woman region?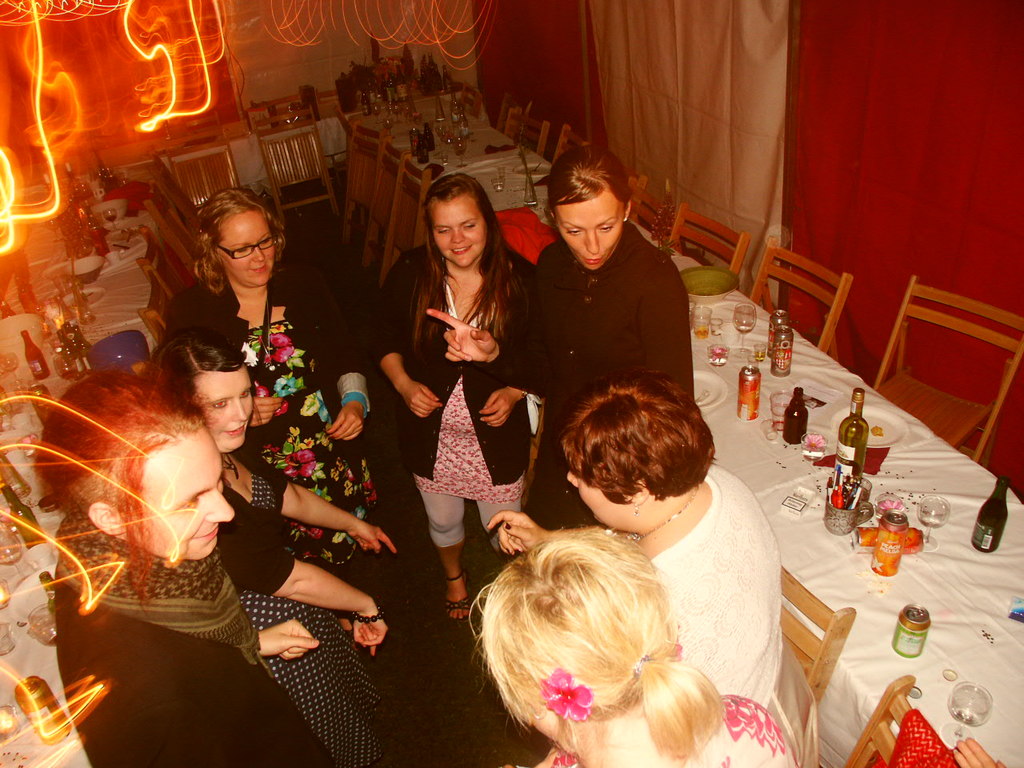
locate(553, 361, 840, 767)
